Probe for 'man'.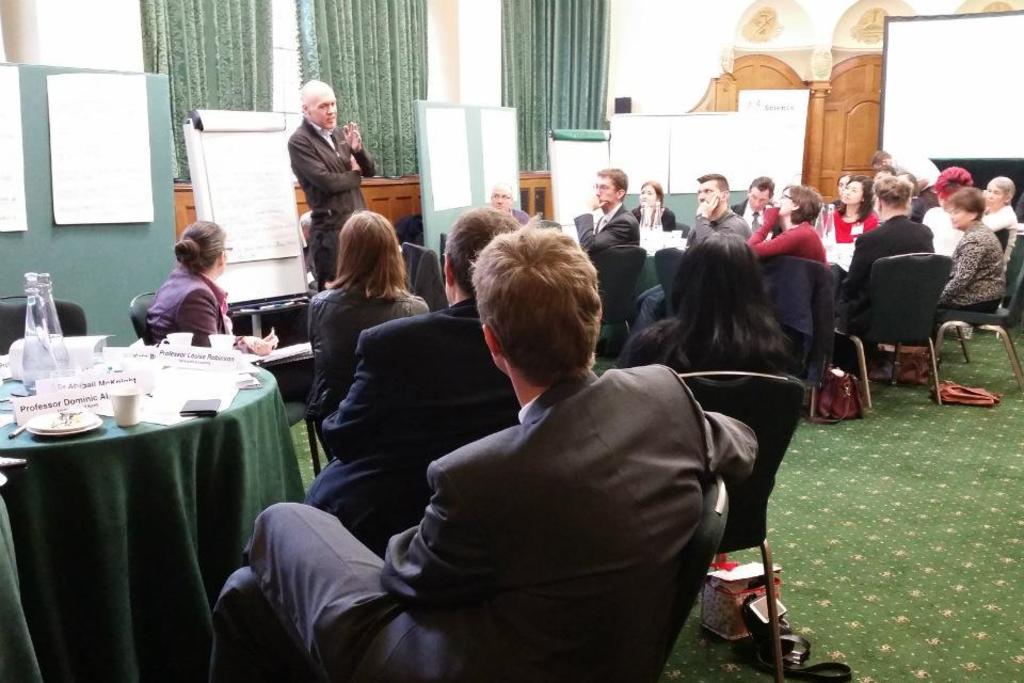
Probe result: l=630, t=171, r=749, b=338.
